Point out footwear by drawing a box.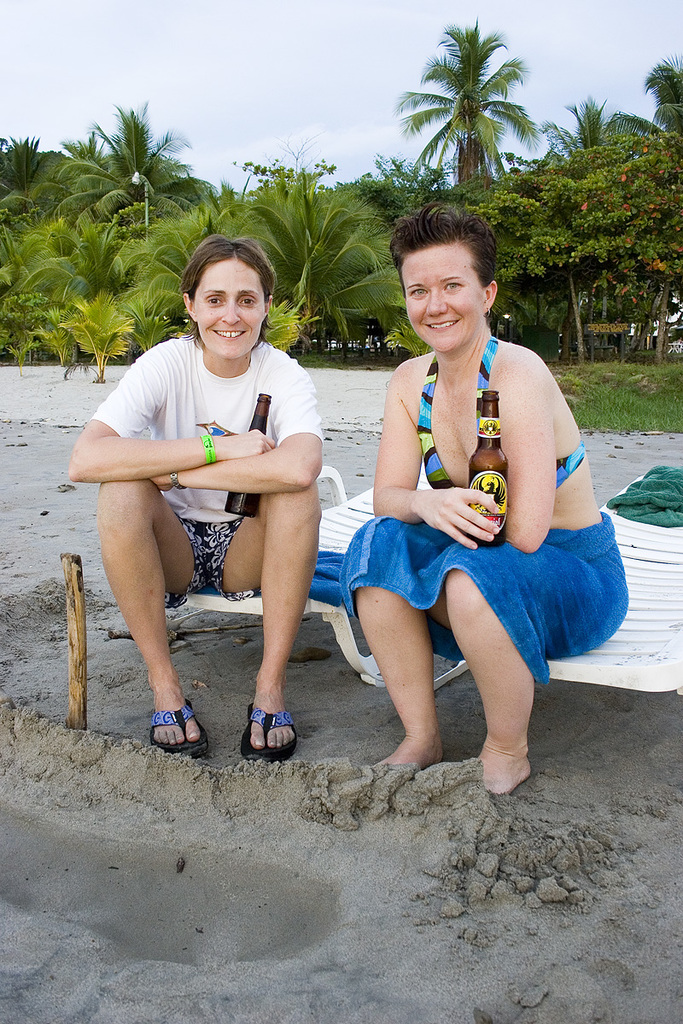
[x1=131, y1=694, x2=199, y2=759].
